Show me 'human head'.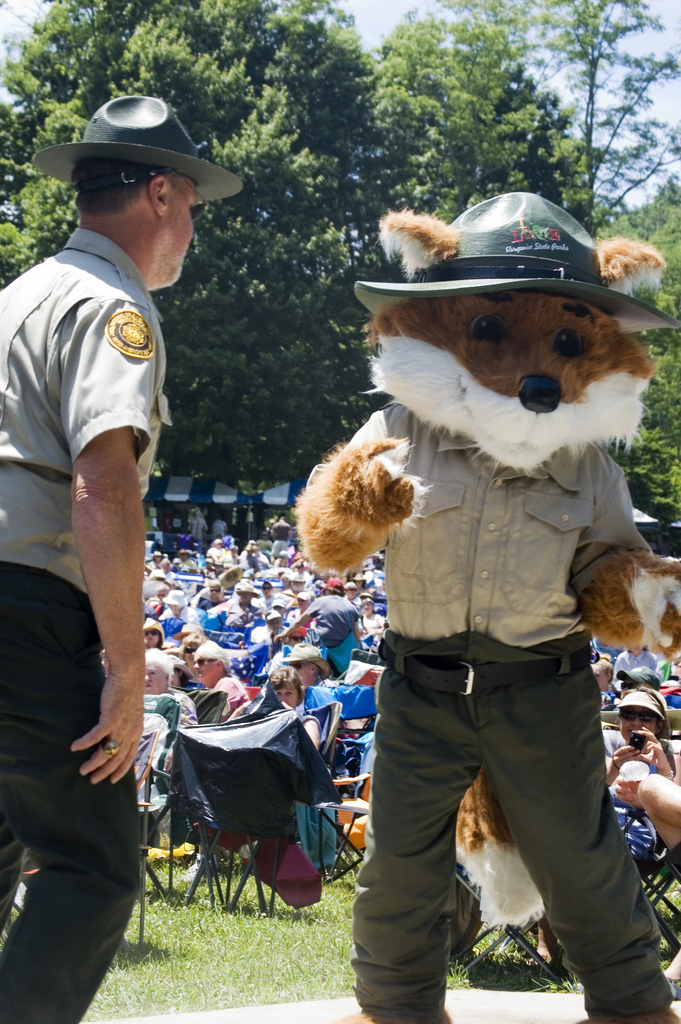
'human head' is here: <bbox>163, 600, 181, 617</bbox>.
